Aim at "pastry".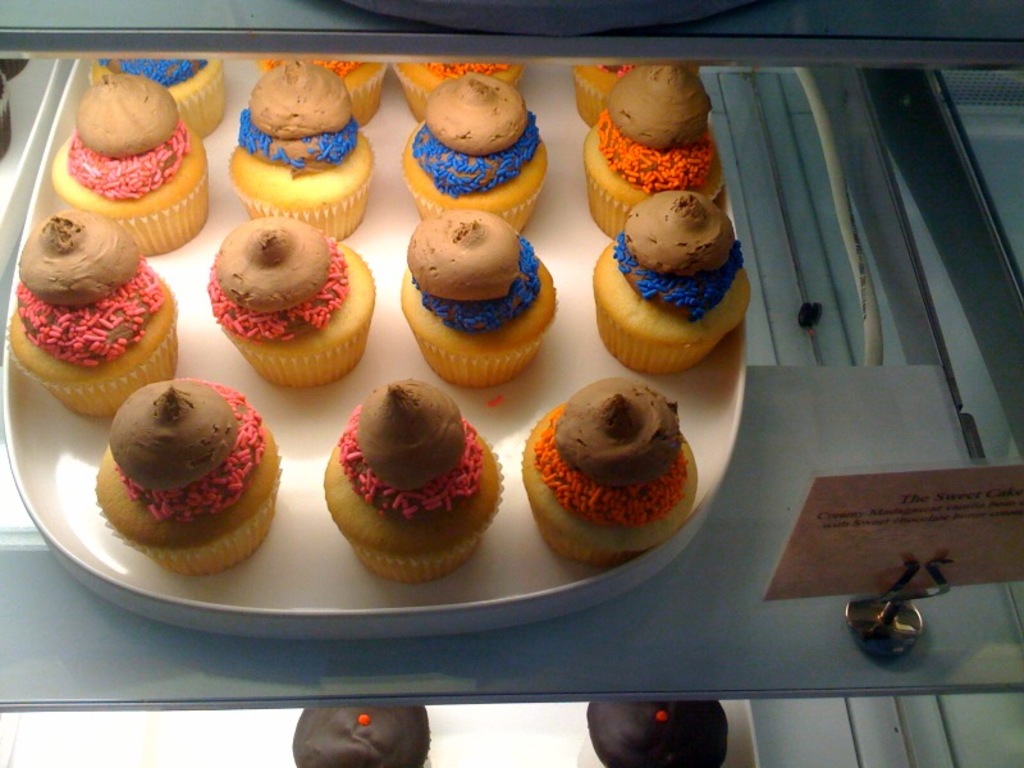
Aimed at (left=568, top=60, right=700, bottom=125).
